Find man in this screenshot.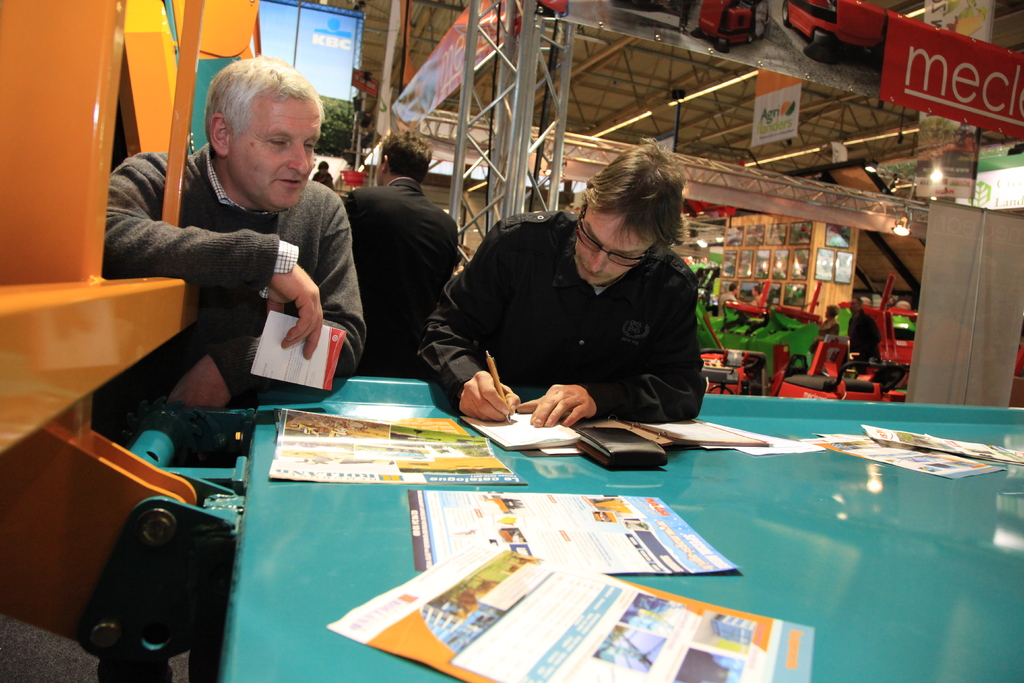
The bounding box for man is [850, 297, 883, 365].
